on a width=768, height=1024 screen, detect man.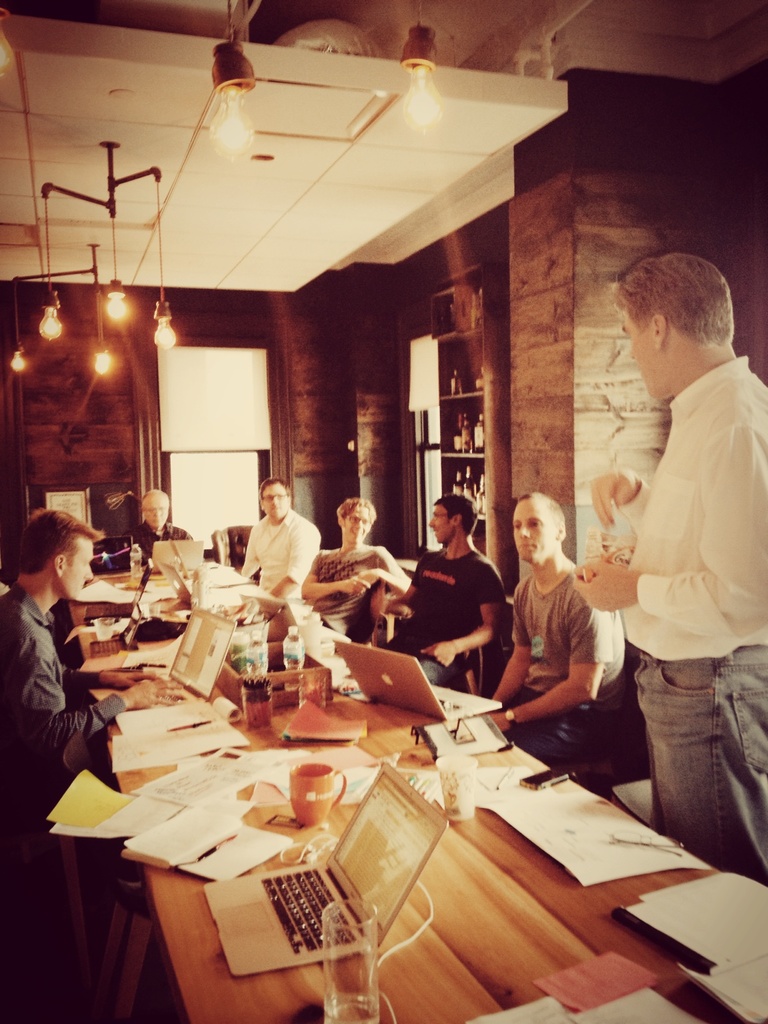
pyautogui.locateOnScreen(485, 490, 622, 763).
